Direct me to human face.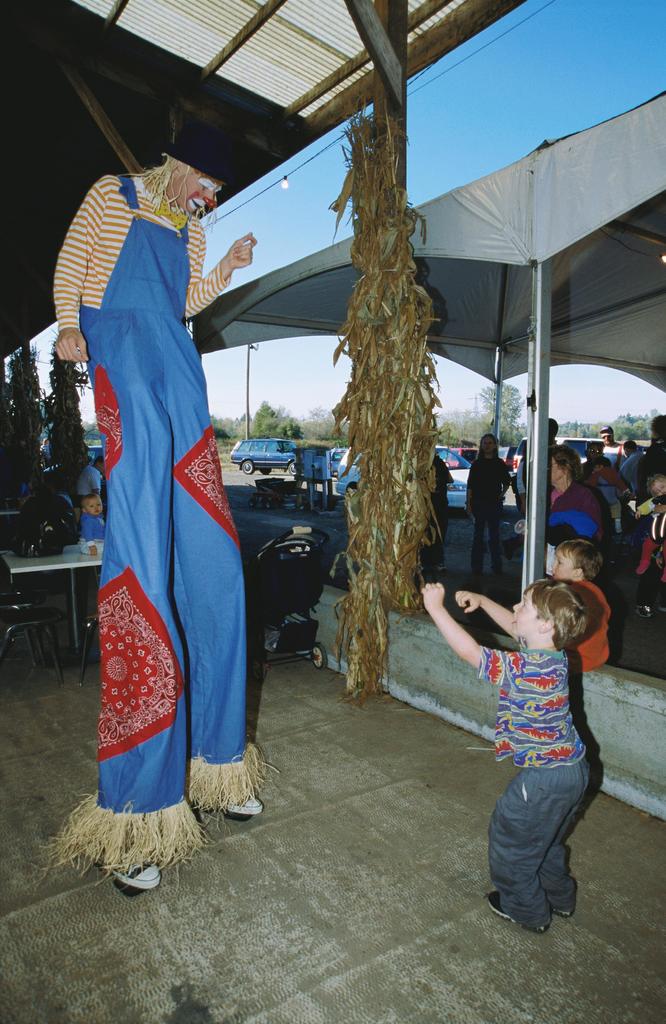
Direction: <region>177, 175, 226, 212</region>.
